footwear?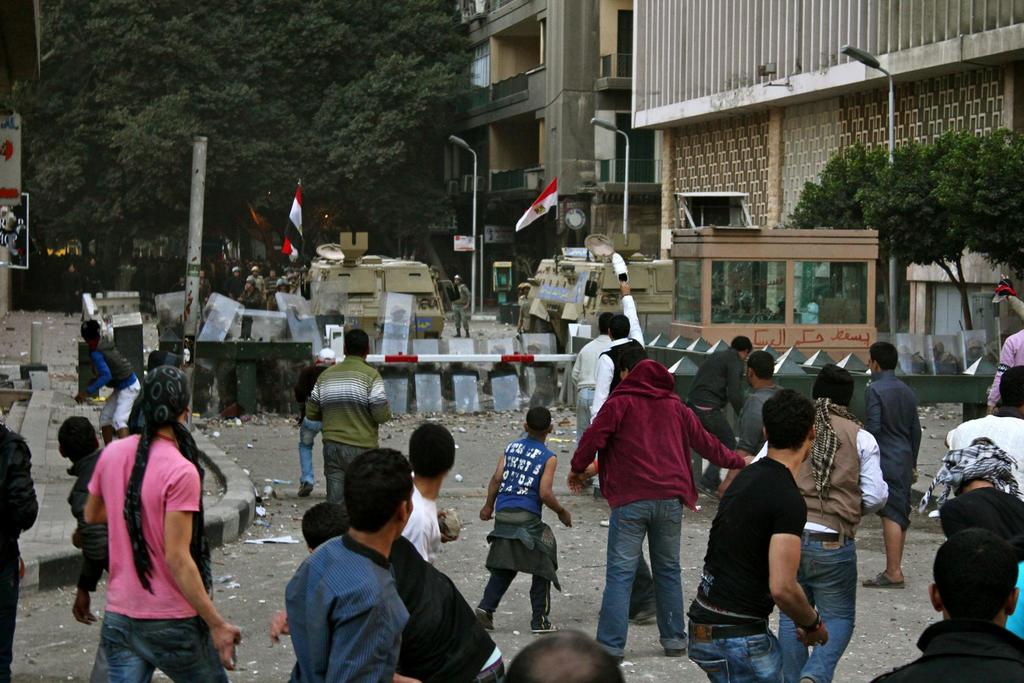
297/479/314/498
